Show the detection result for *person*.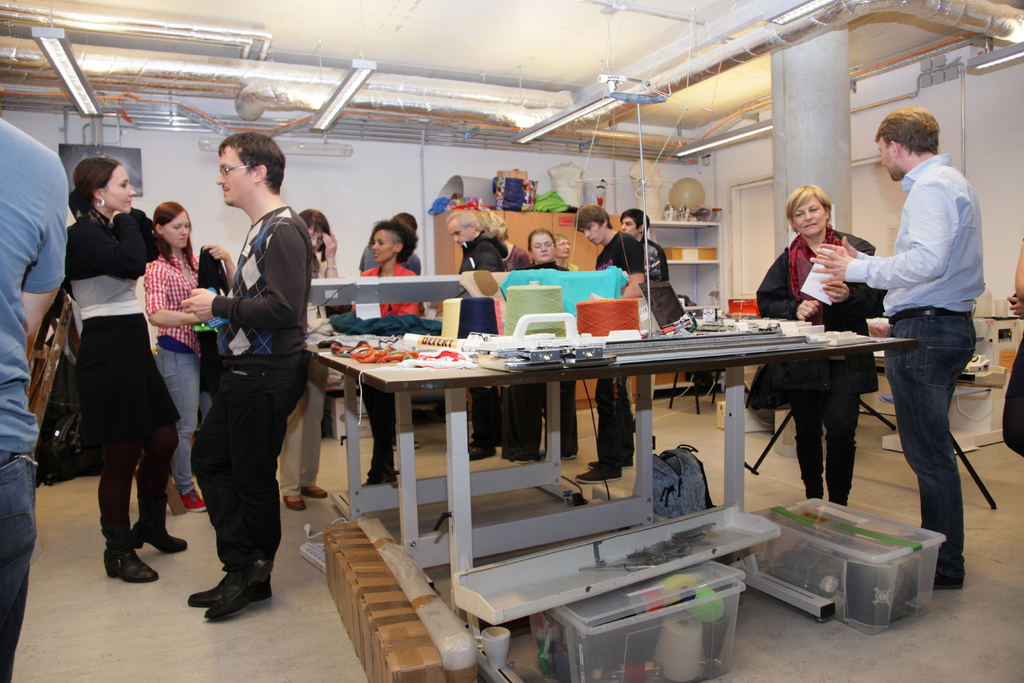
left=186, top=131, right=310, bottom=622.
